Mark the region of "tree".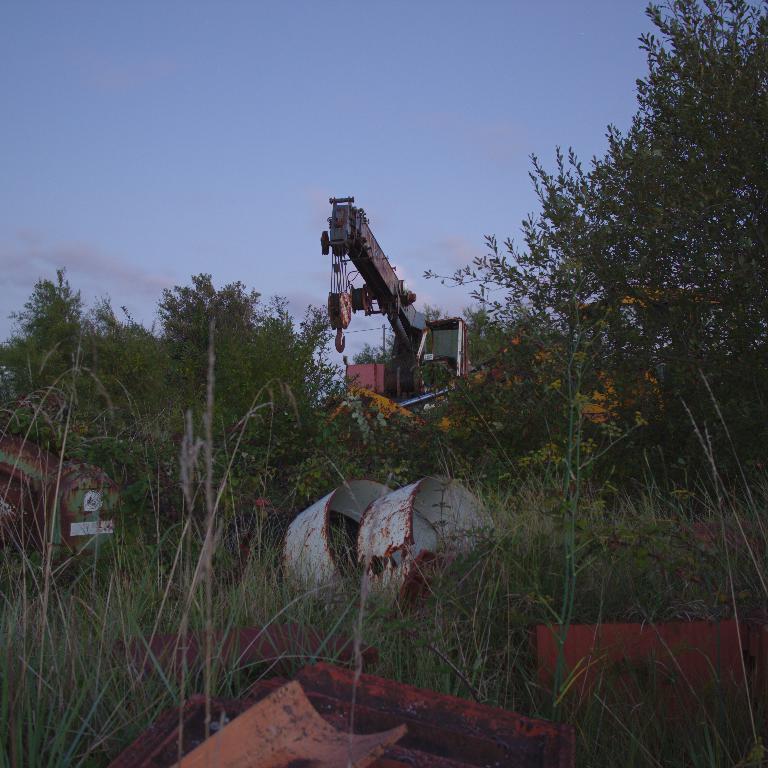
Region: bbox=[424, 0, 767, 472].
